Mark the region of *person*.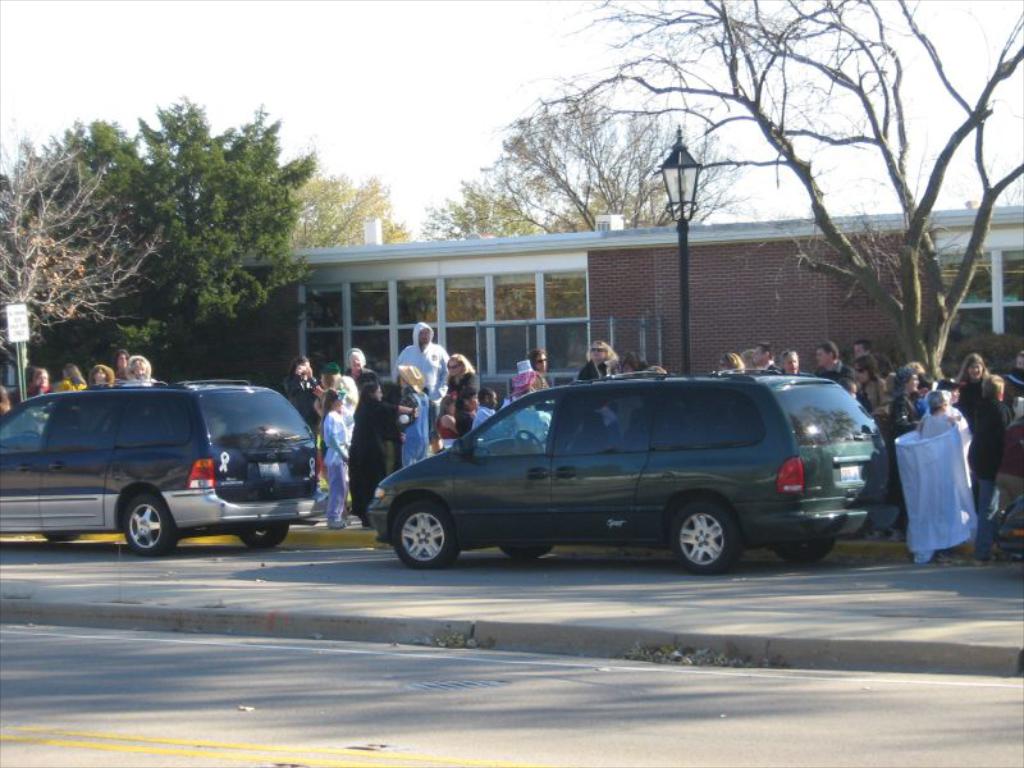
Region: [59,365,83,396].
